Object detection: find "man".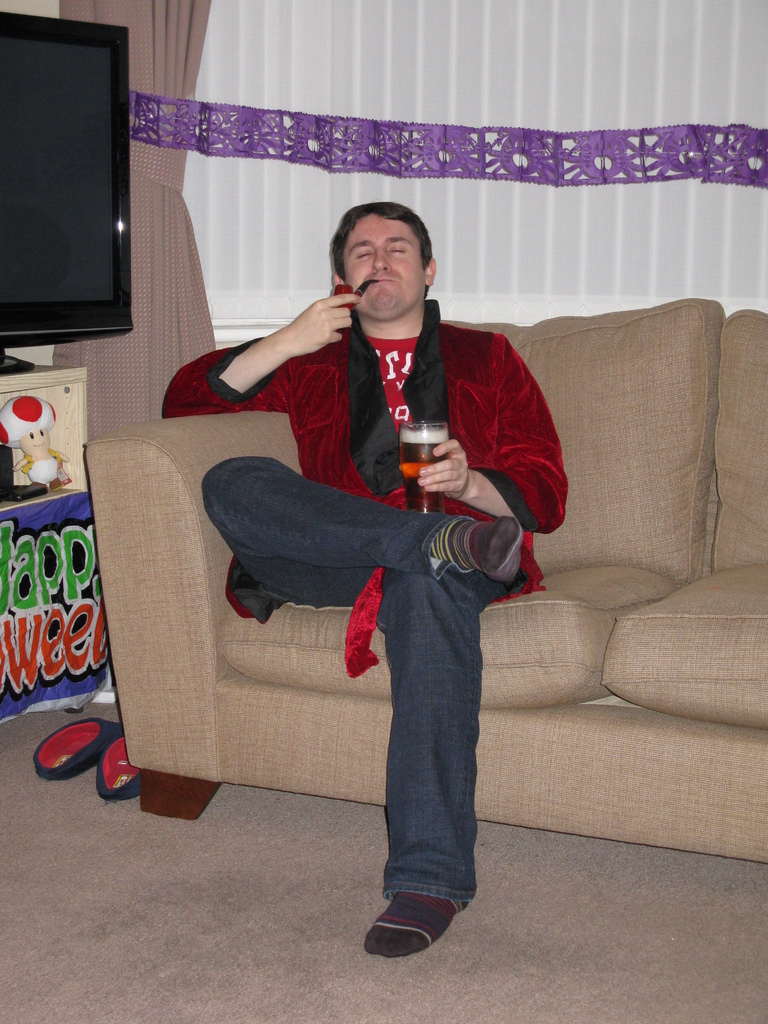
[162, 204, 566, 954].
